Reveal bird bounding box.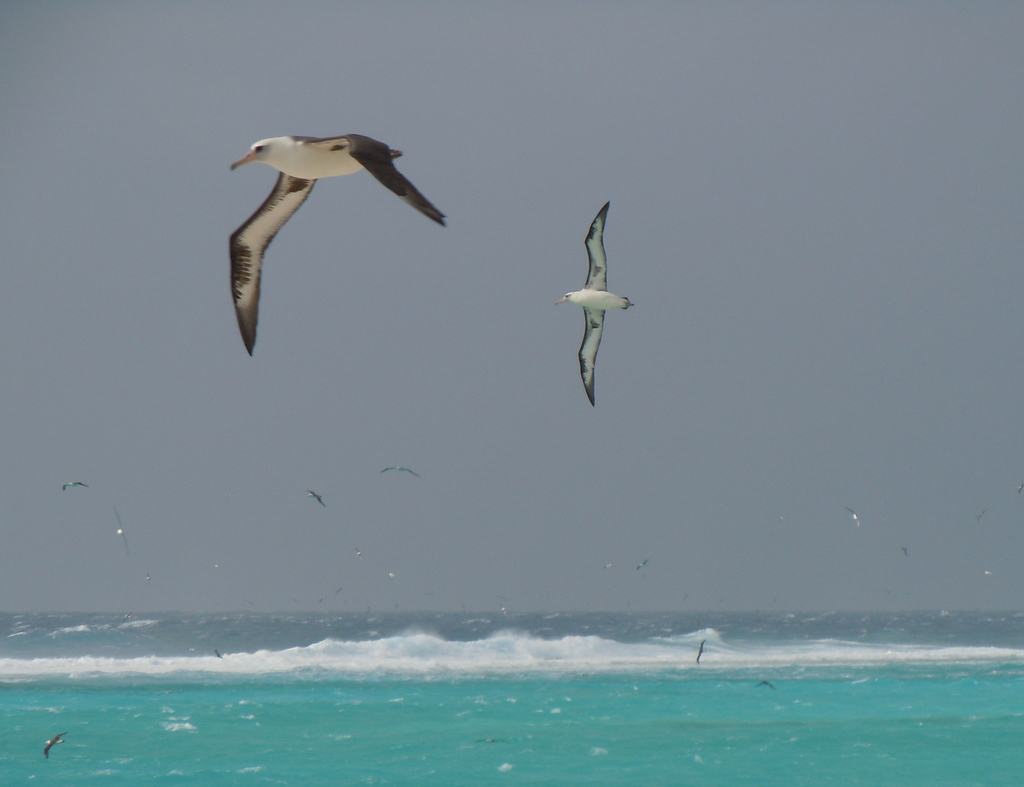
Revealed: (60,479,92,491).
